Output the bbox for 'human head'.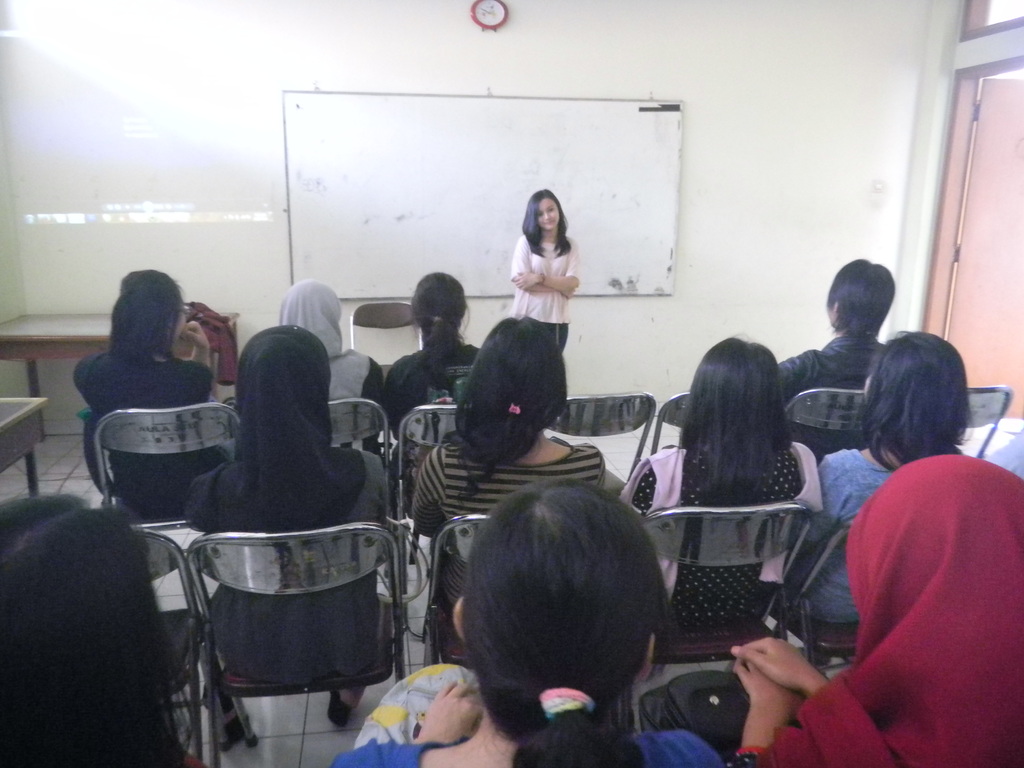
l=525, t=189, r=559, b=230.
